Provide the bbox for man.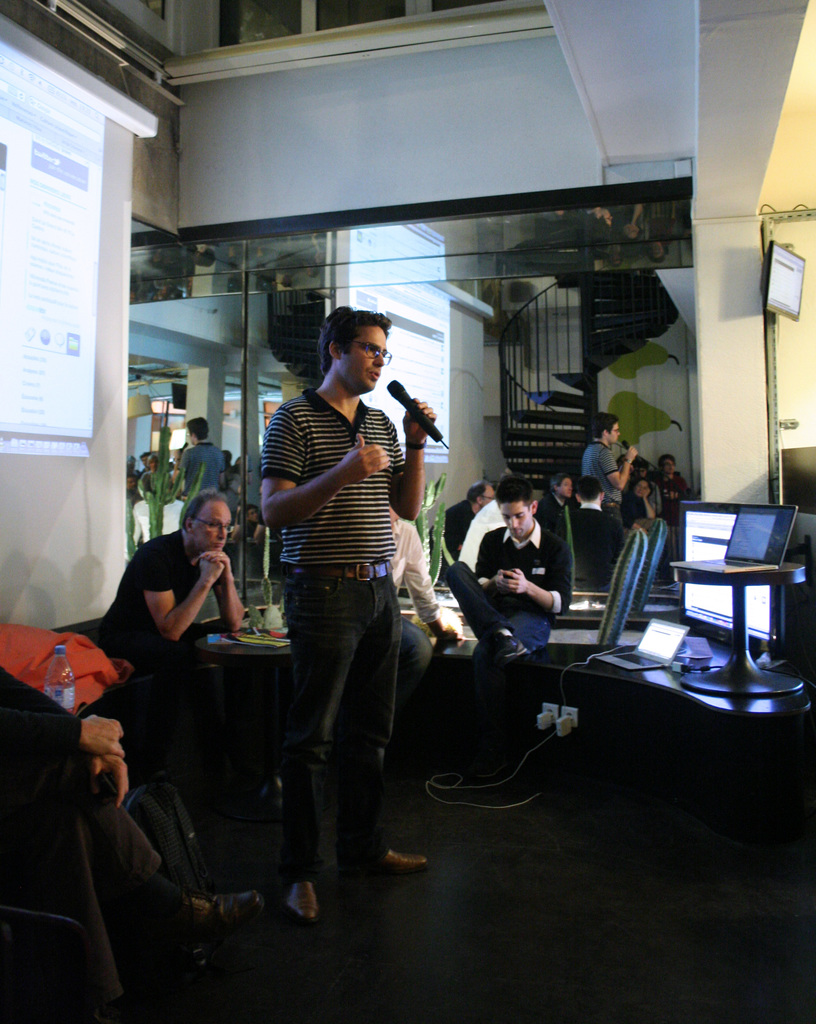
[526,468,574,532].
